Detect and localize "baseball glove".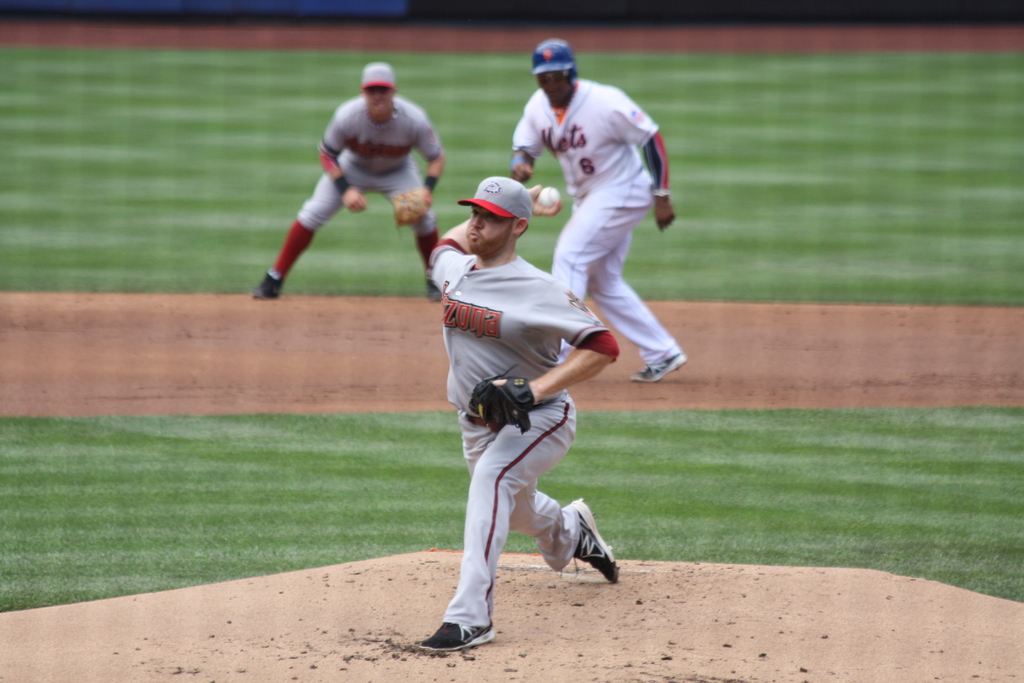
Localized at l=466, t=365, r=535, b=436.
